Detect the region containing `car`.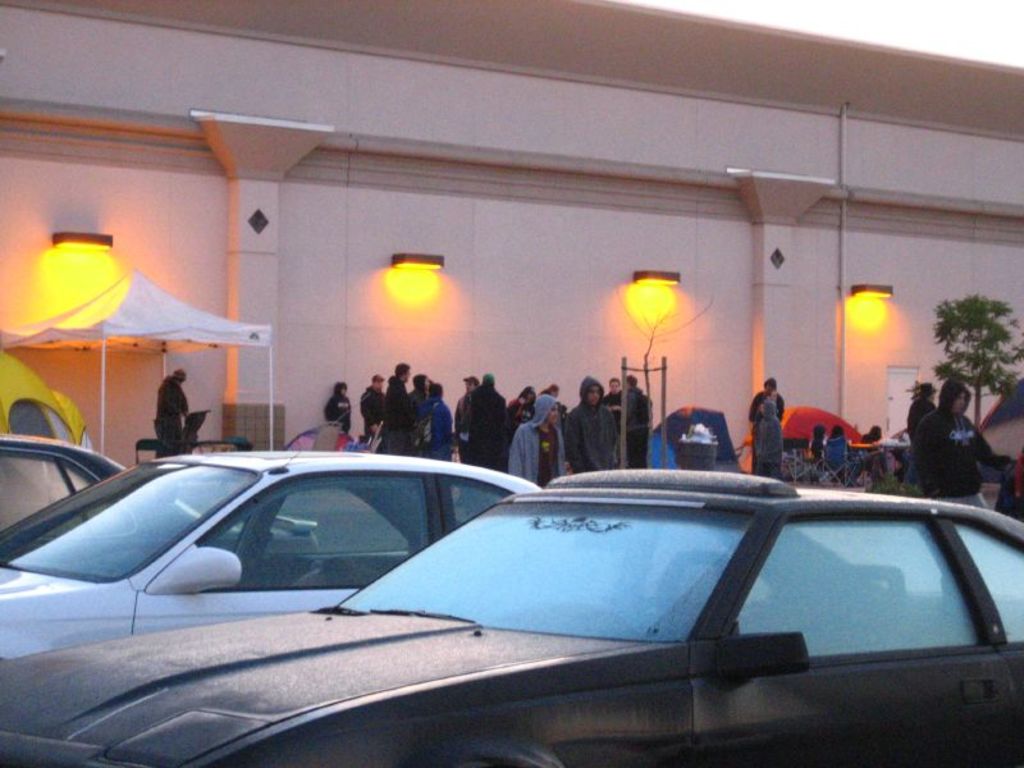
[x1=0, y1=449, x2=571, y2=666].
